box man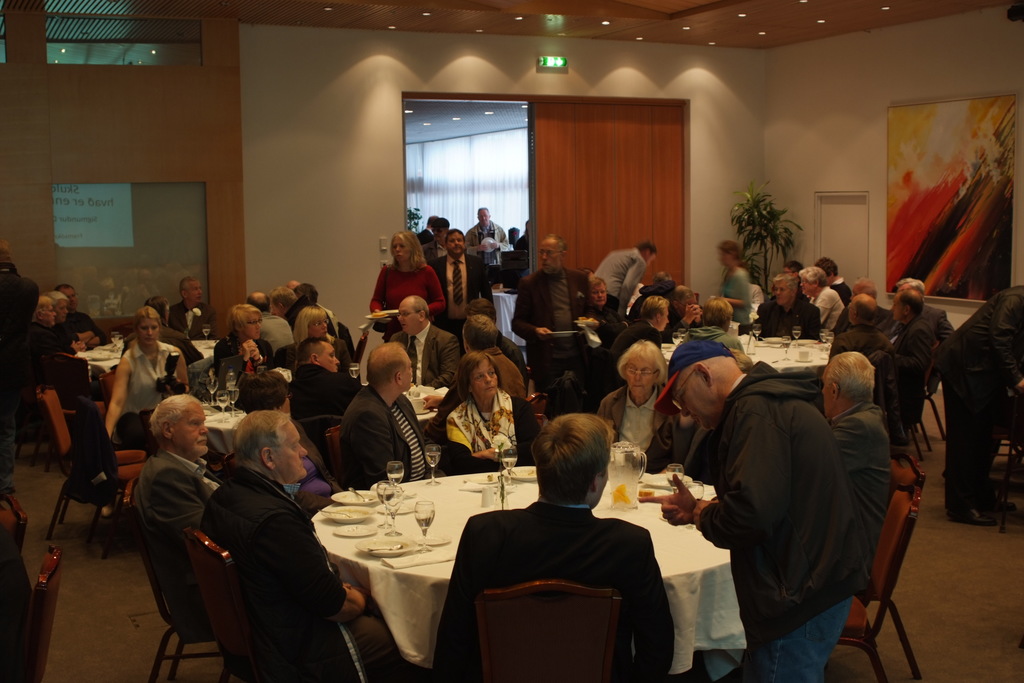
bbox=(428, 413, 673, 682)
